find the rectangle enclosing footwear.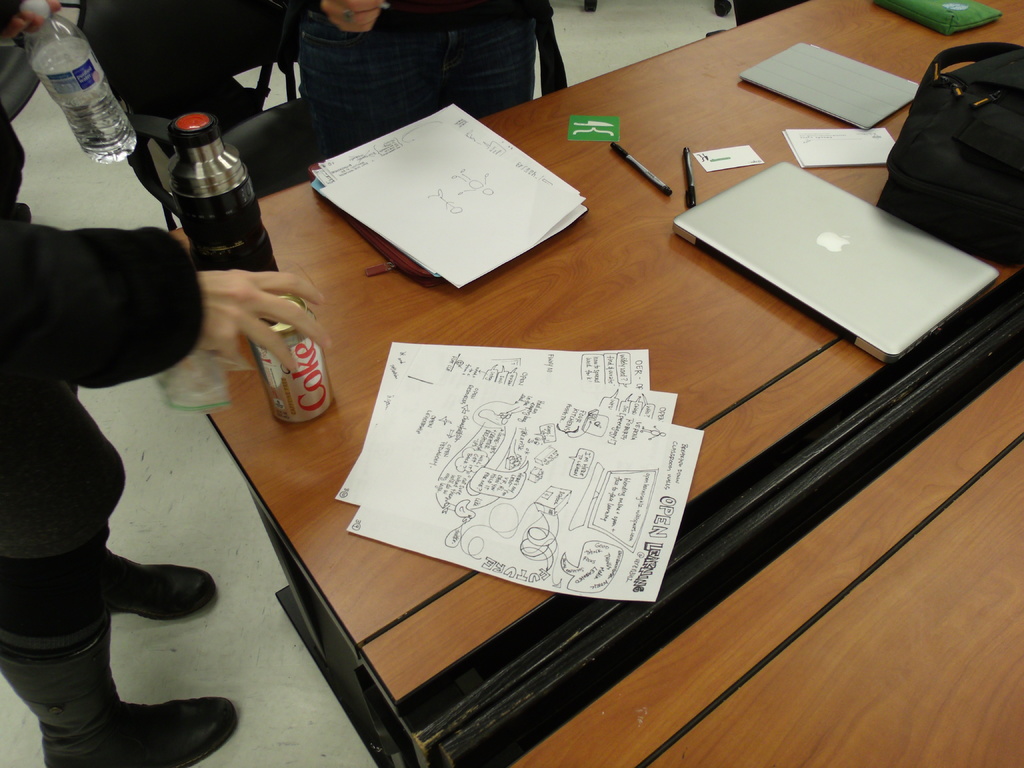
(left=107, top=557, right=218, bottom=627).
